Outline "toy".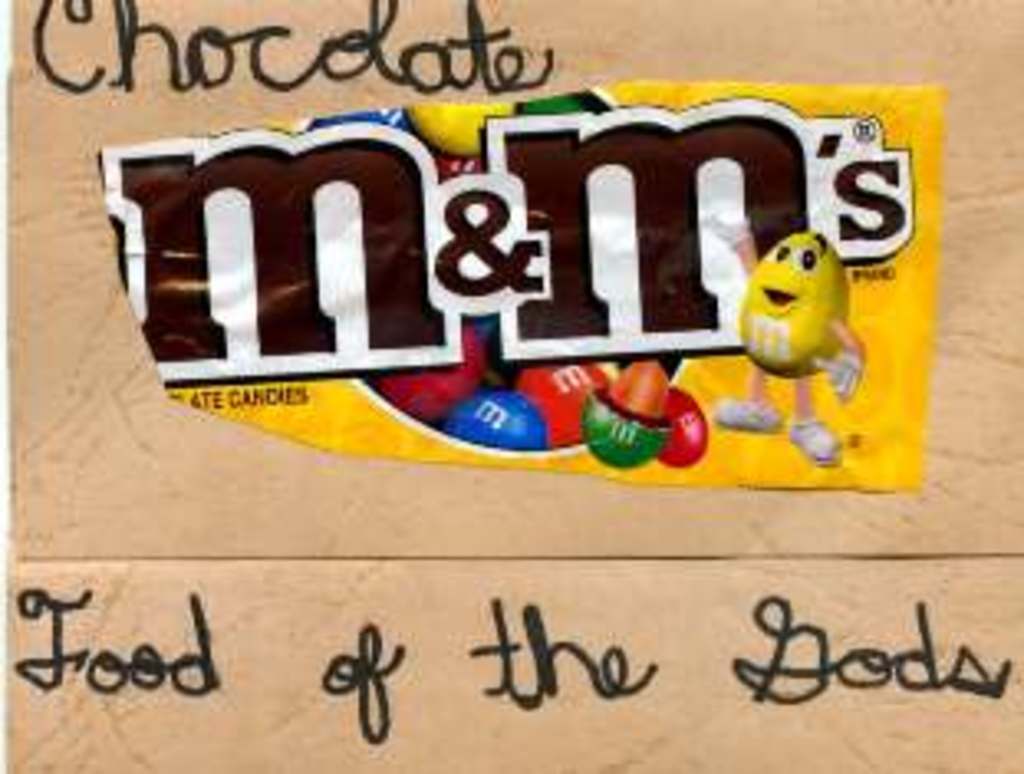
Outline: [x1=718, y1=194, x2=889, y2=445].
